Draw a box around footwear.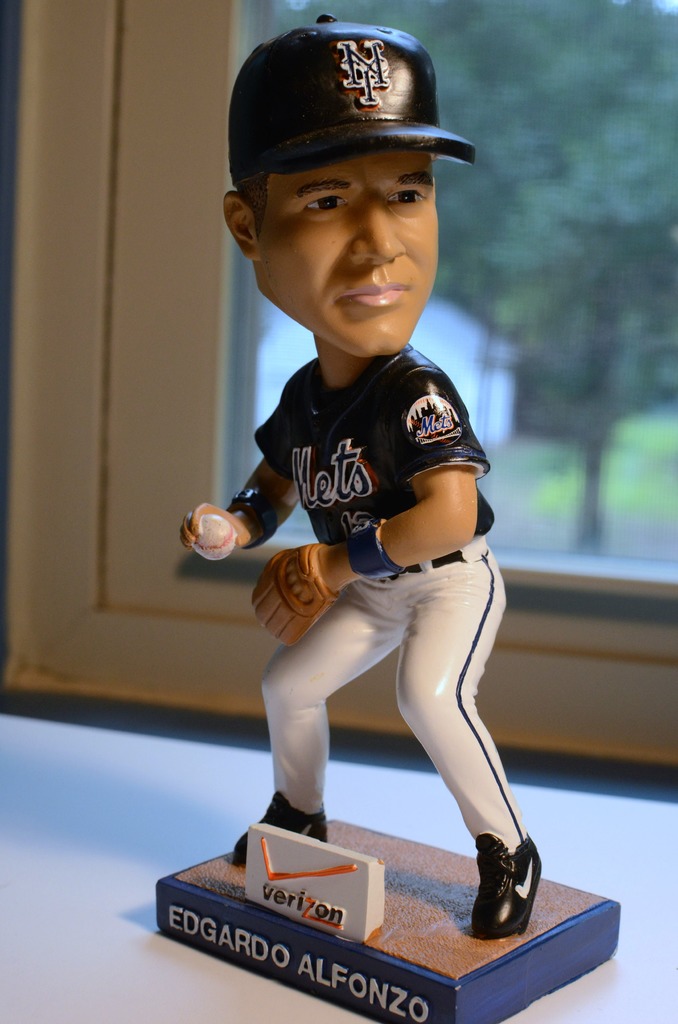
box=[466, 826, 540, 944].
